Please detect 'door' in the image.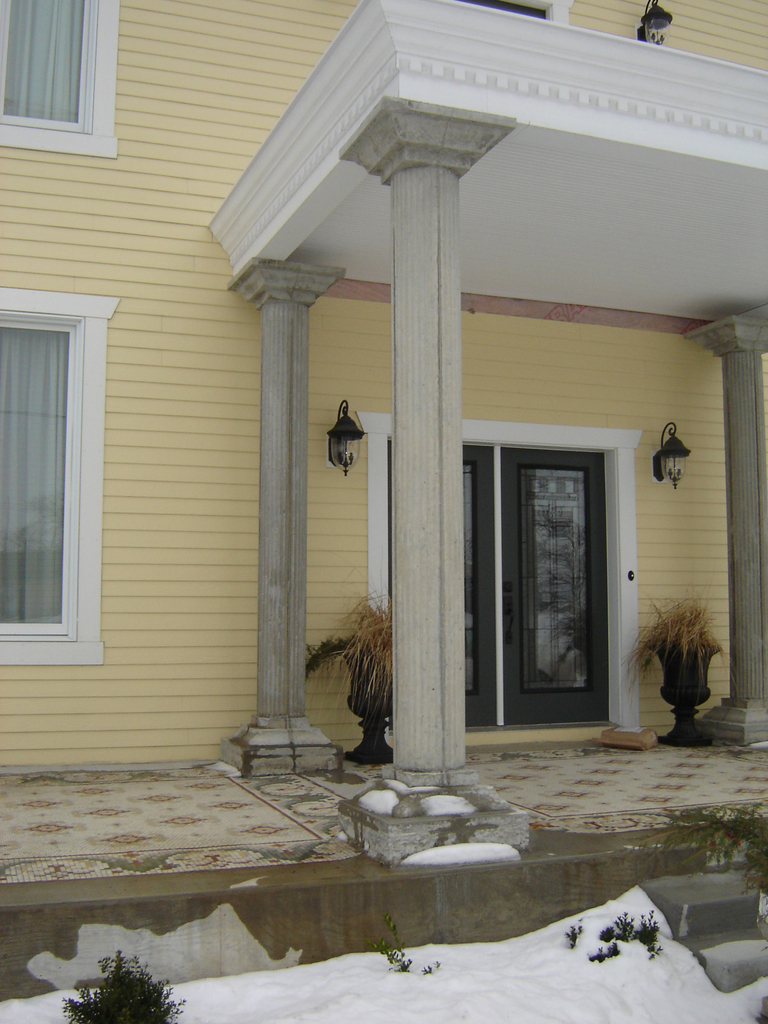
left=478, top=410, right=628, bottom=732.
